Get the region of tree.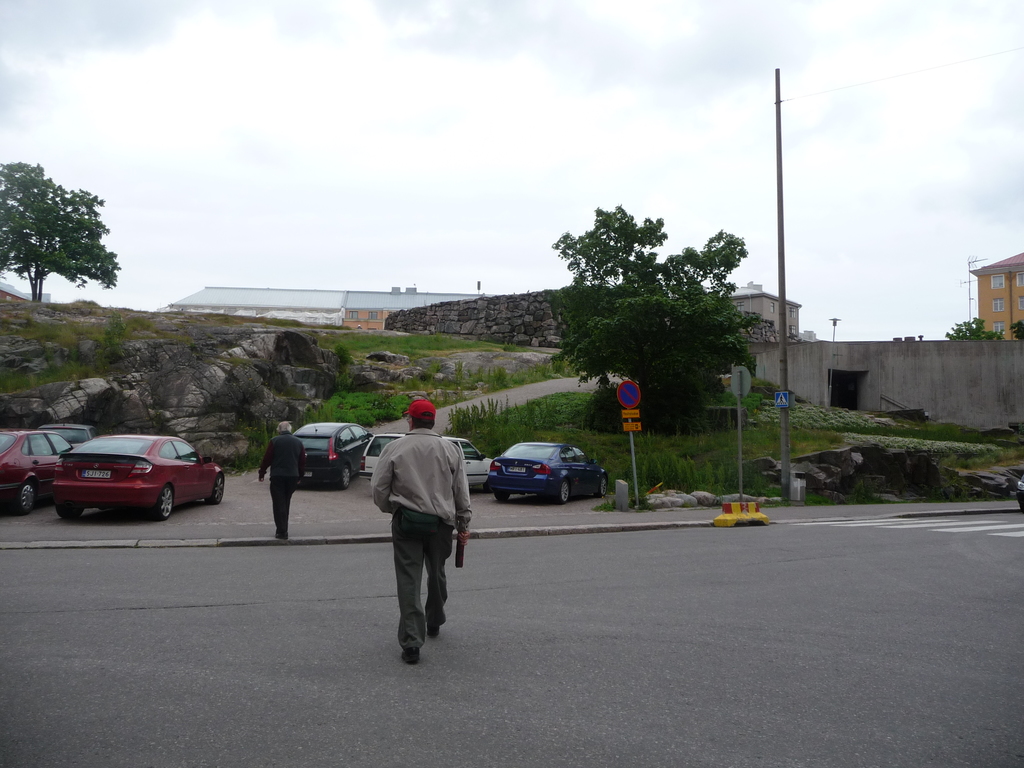
[549, 192, 772, 427].
